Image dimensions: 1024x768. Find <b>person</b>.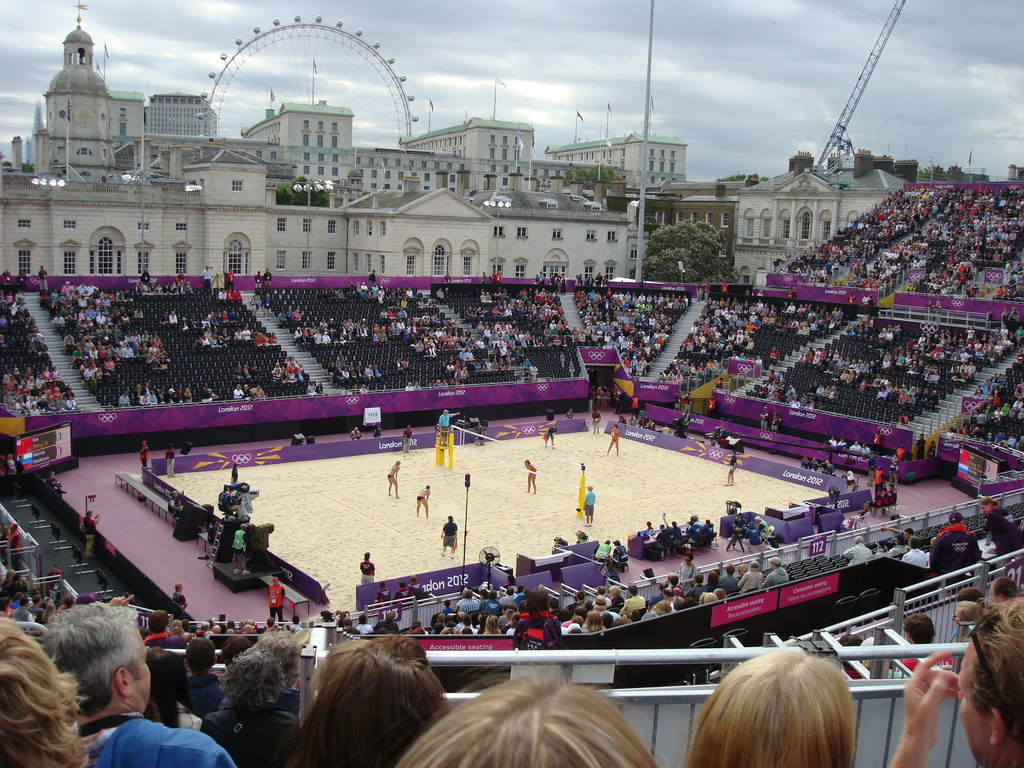
<box>874,464,884,497</box>.
